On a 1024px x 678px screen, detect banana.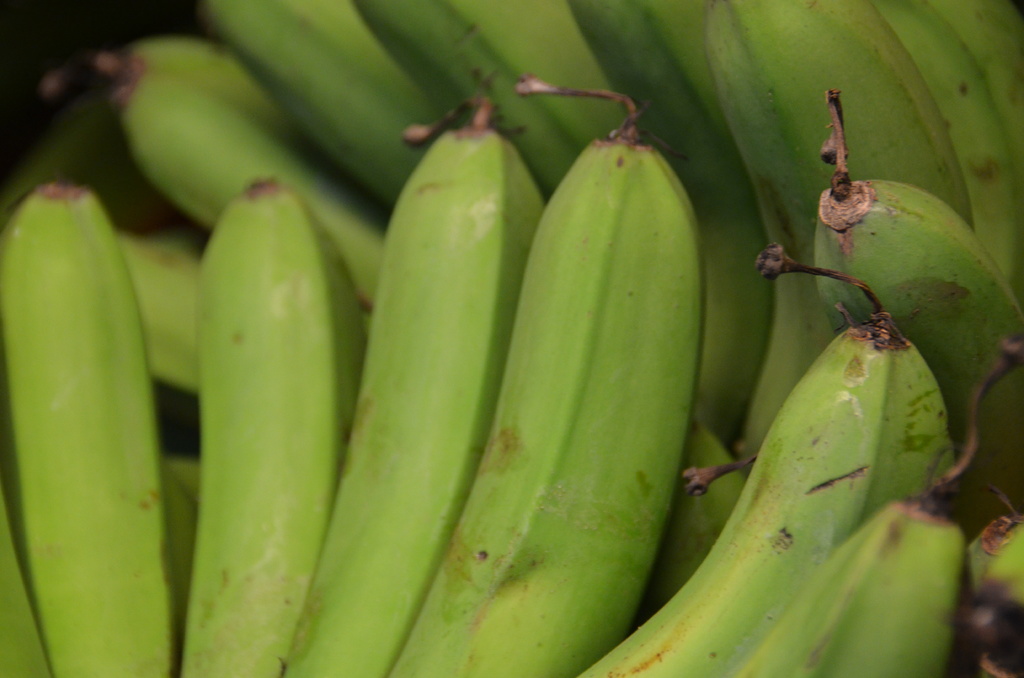
rect(153, 149, 360, 677).
